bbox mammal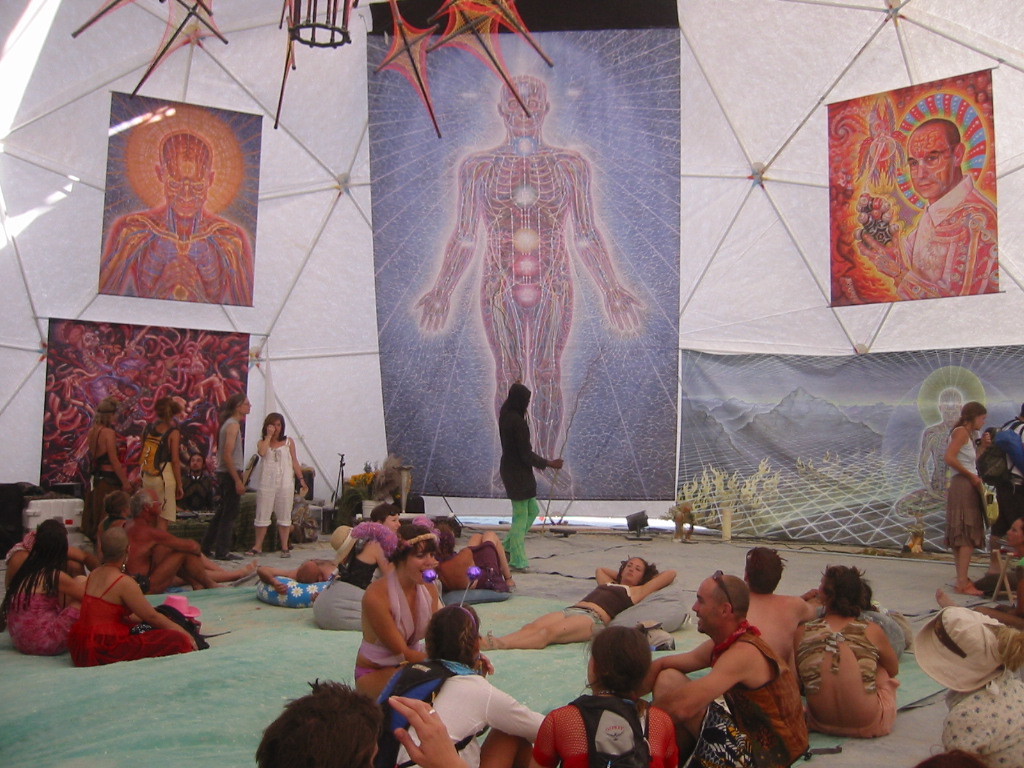
select_region(408, 70, 645, 494)
